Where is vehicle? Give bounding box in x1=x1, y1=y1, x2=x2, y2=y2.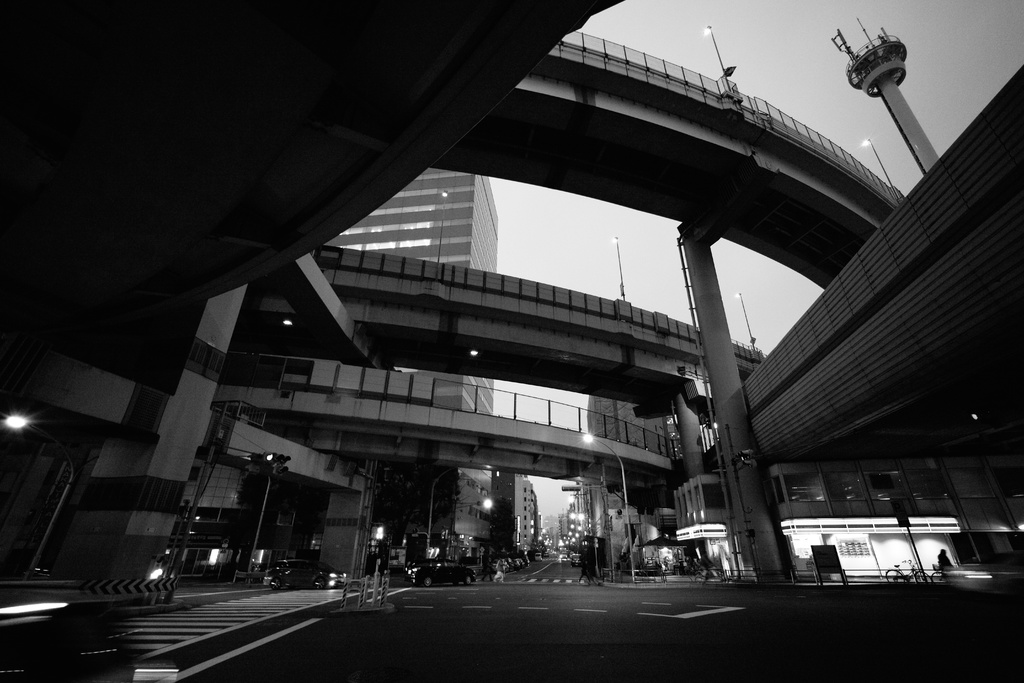
x1=532, y1=552, x2=546, y2=562.
